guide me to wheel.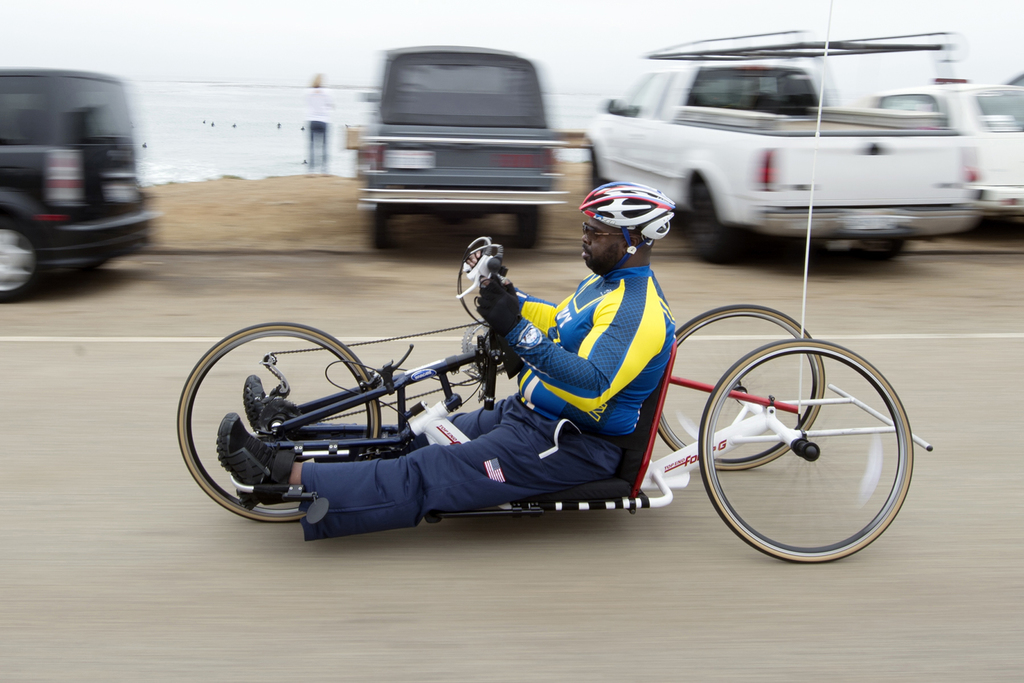
Guidance: <box>0,204,52,304</box>.
